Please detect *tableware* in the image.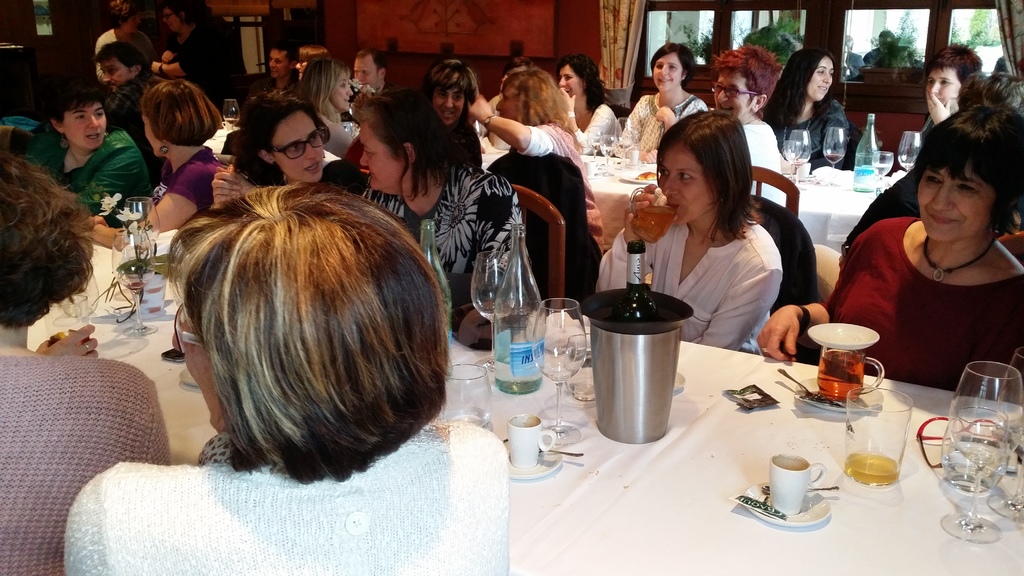
bbox(221, 99, 244, 134).
